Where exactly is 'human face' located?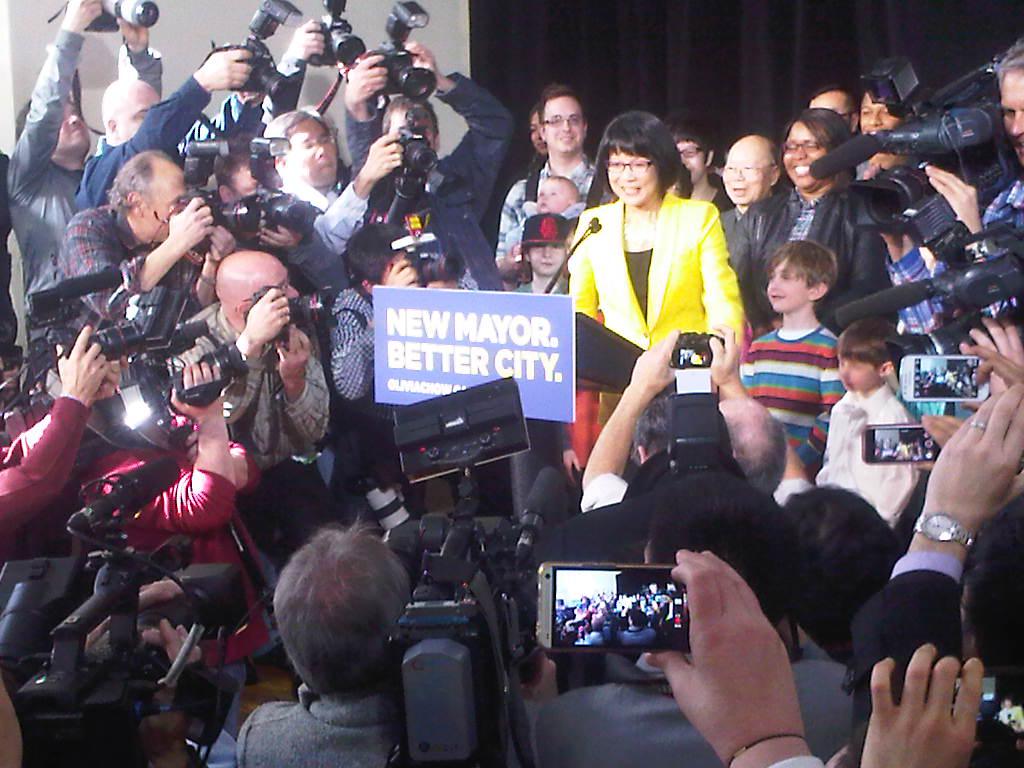
Its bounding box is (545, 98, 583, 155).
